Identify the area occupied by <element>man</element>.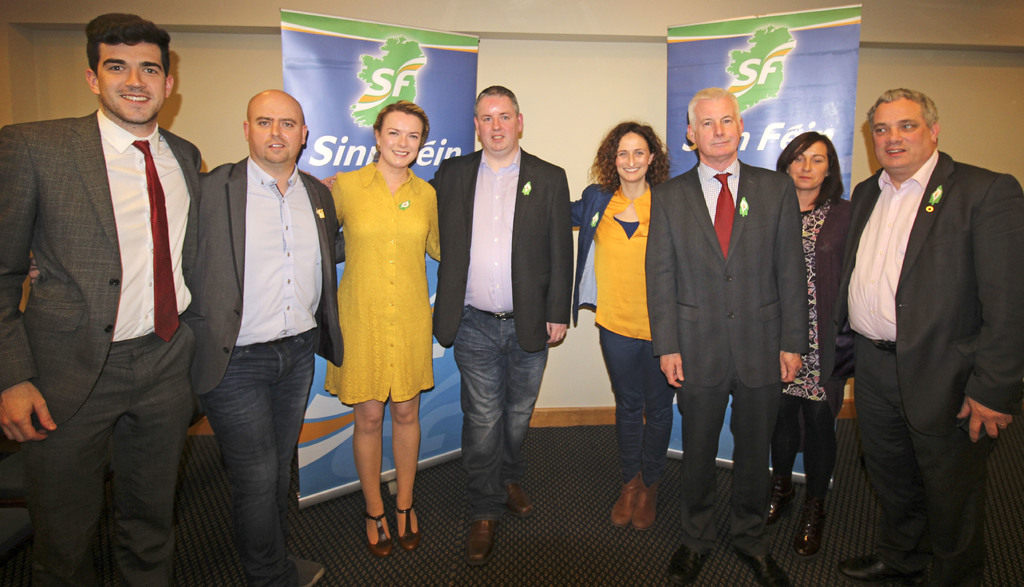
Area: left=196, top=86, right=347, bottom=586.
